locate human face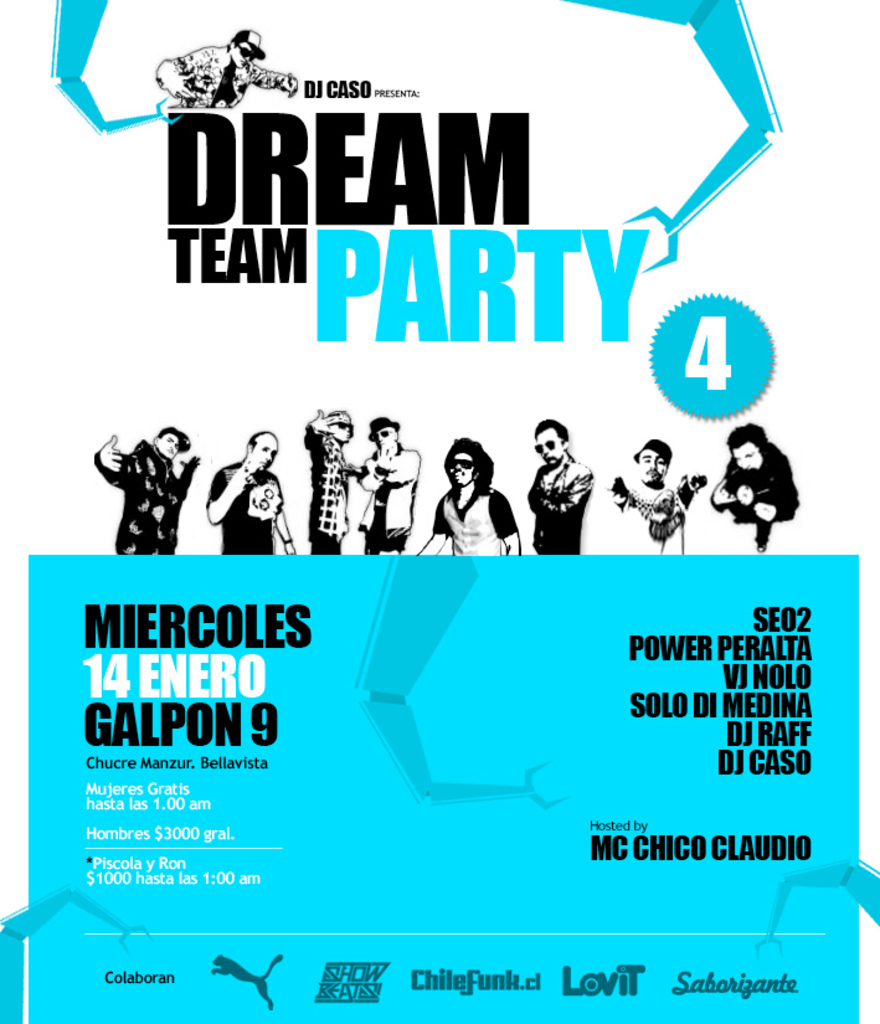
l=326, t=417, r=351, b=443
